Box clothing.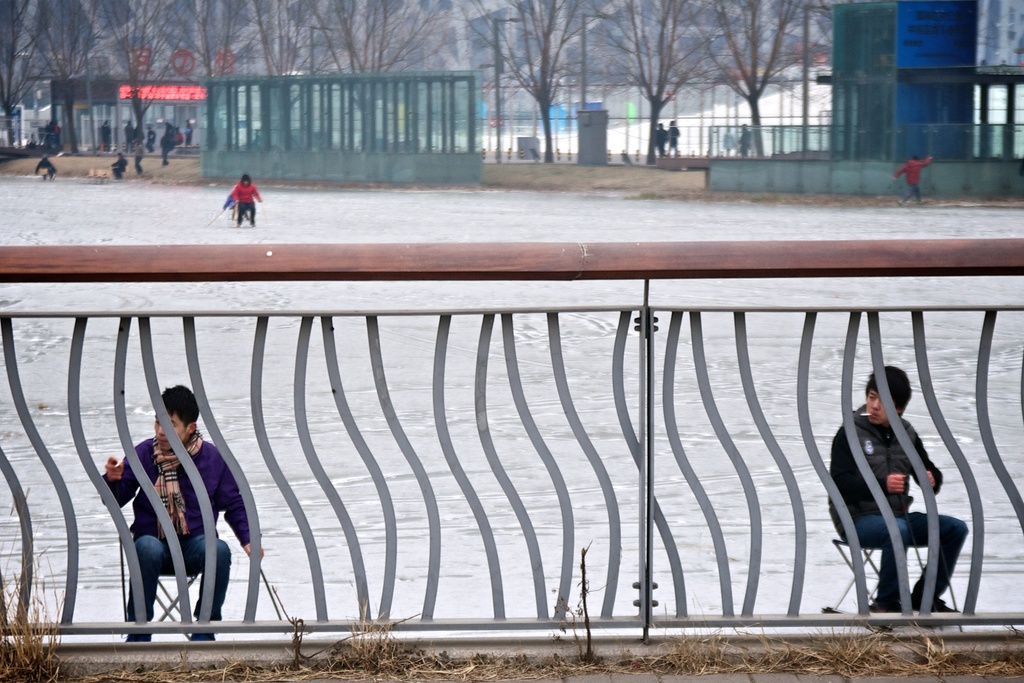
666, 125, 681, 148.
